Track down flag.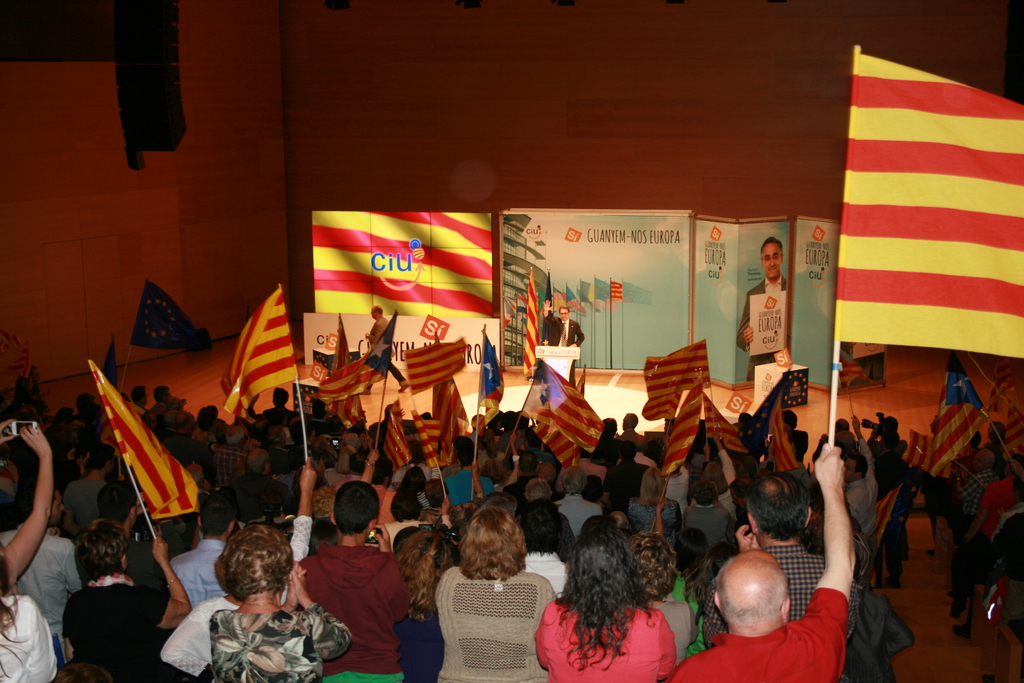
Tracked to (328, 324, 360, 422).
